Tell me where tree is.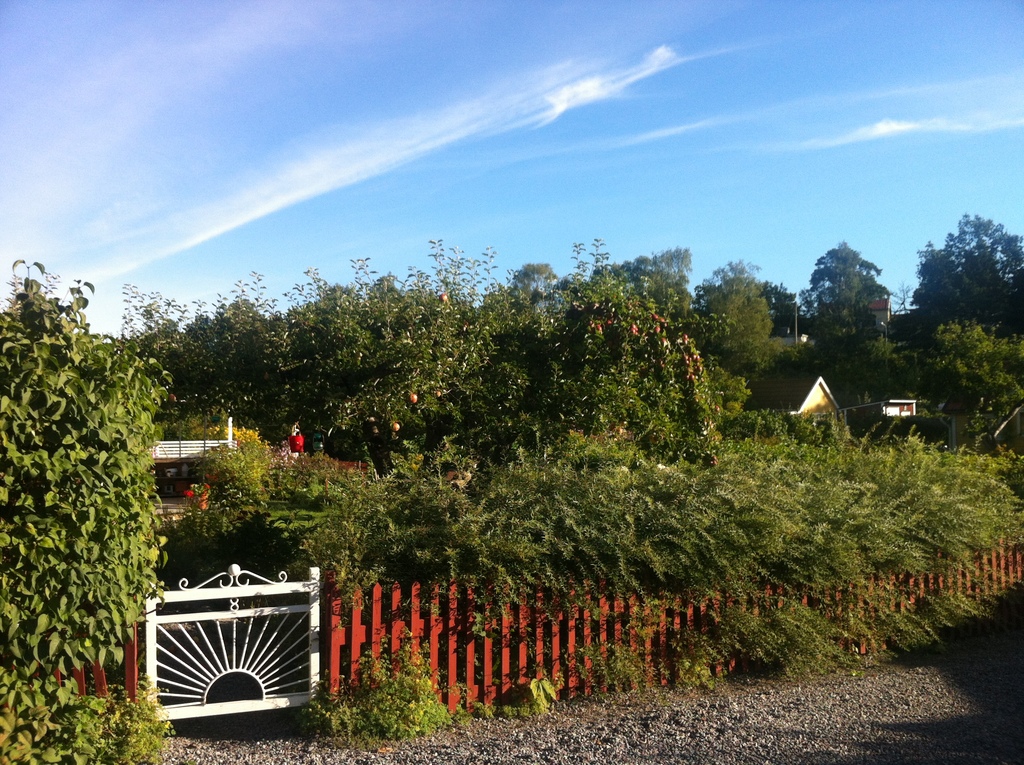
tree is at x1=945, y1=210, x2=1023, y2=286.
